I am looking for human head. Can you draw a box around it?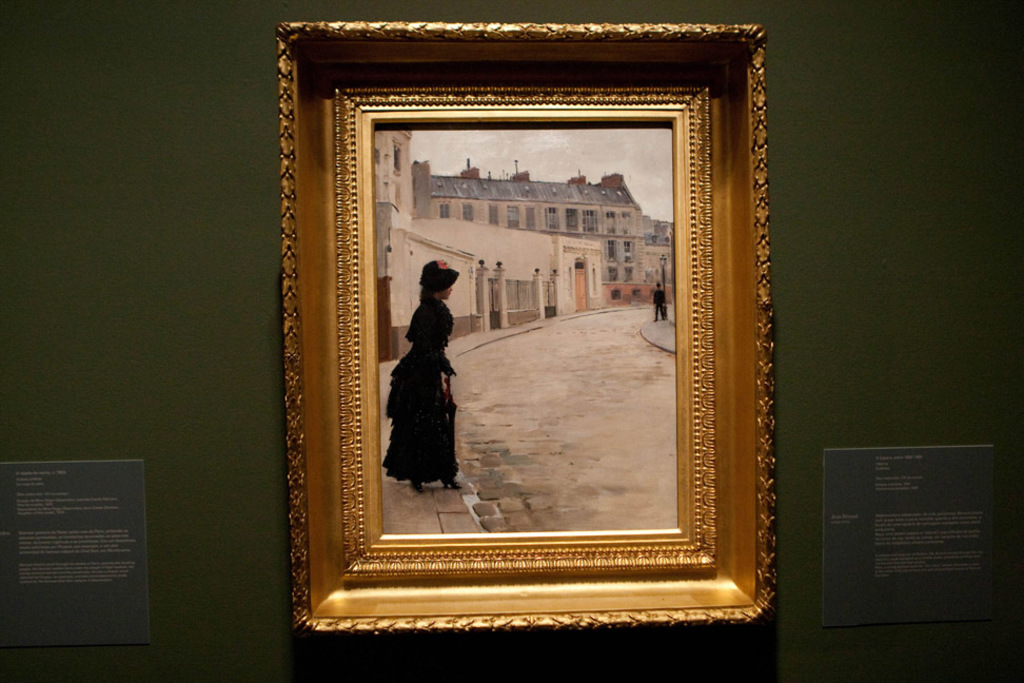
Sure, the bounding box is [429, 255, 453, 297].
